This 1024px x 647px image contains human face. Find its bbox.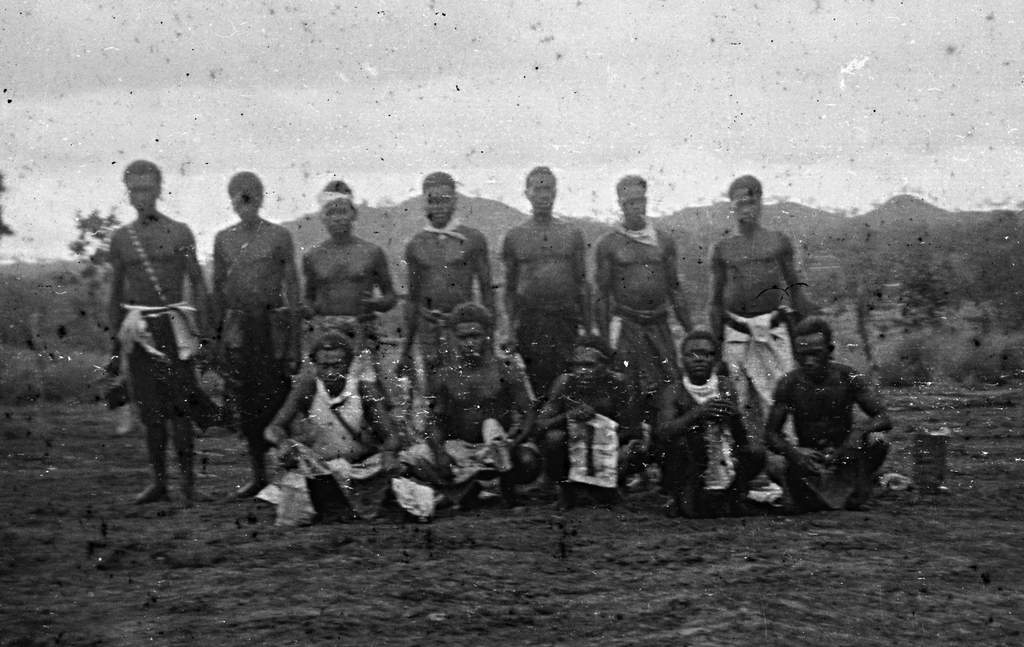
(234, 191, 255, 221).
